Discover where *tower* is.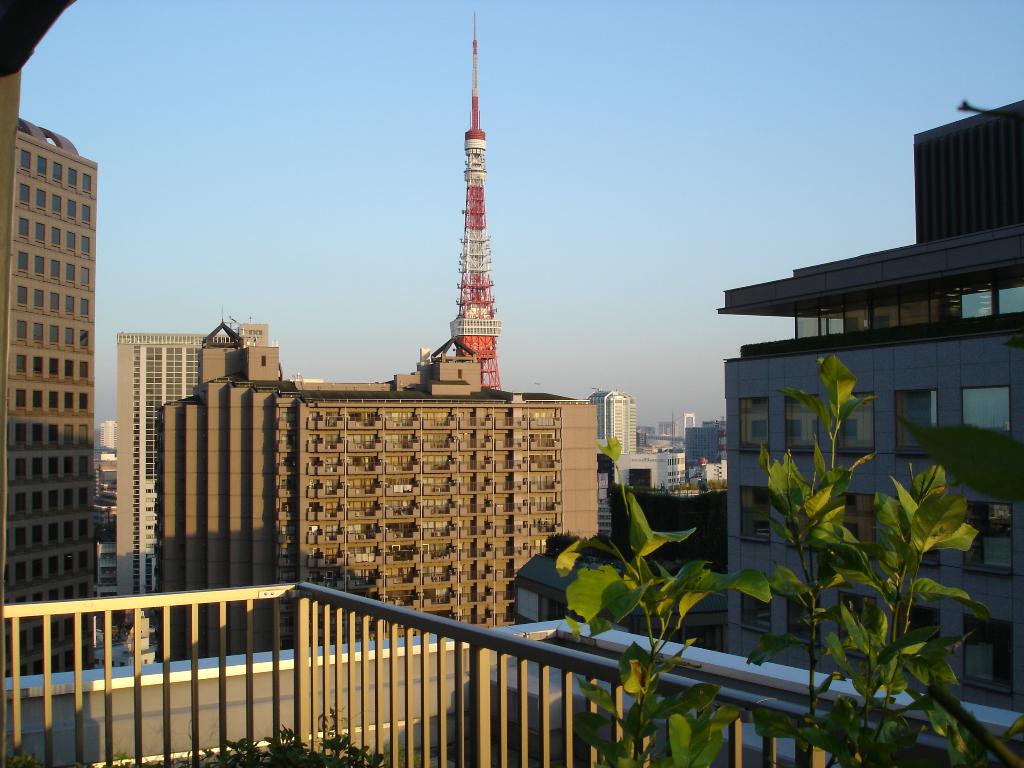
Discovered at (457, 20, 502, 389).
